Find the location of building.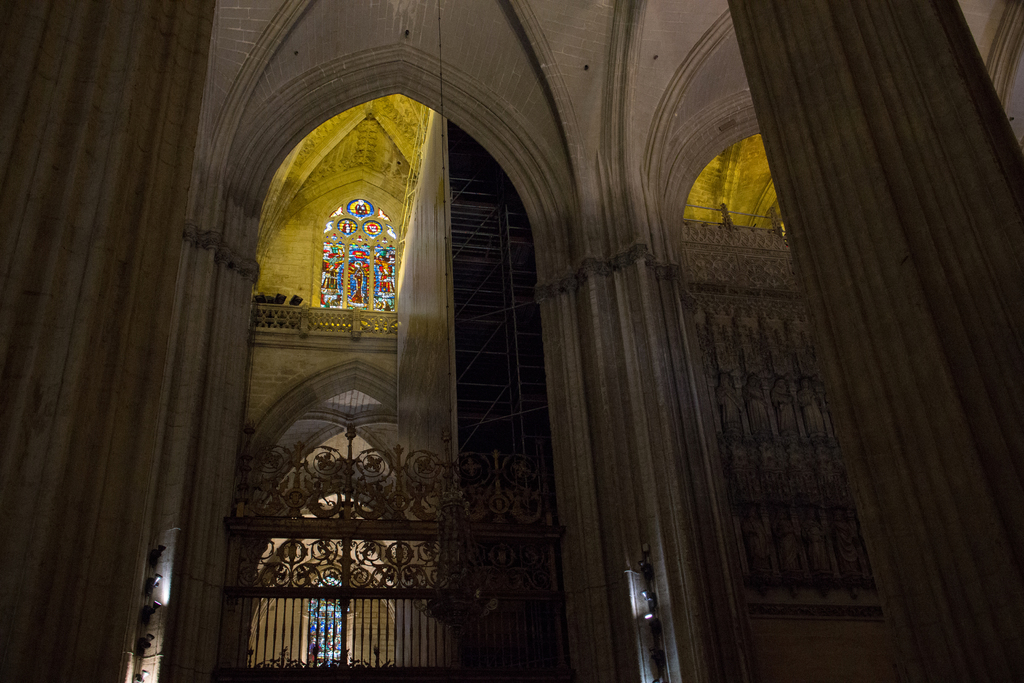
Location: crop(1, 0, 1023, 679).
